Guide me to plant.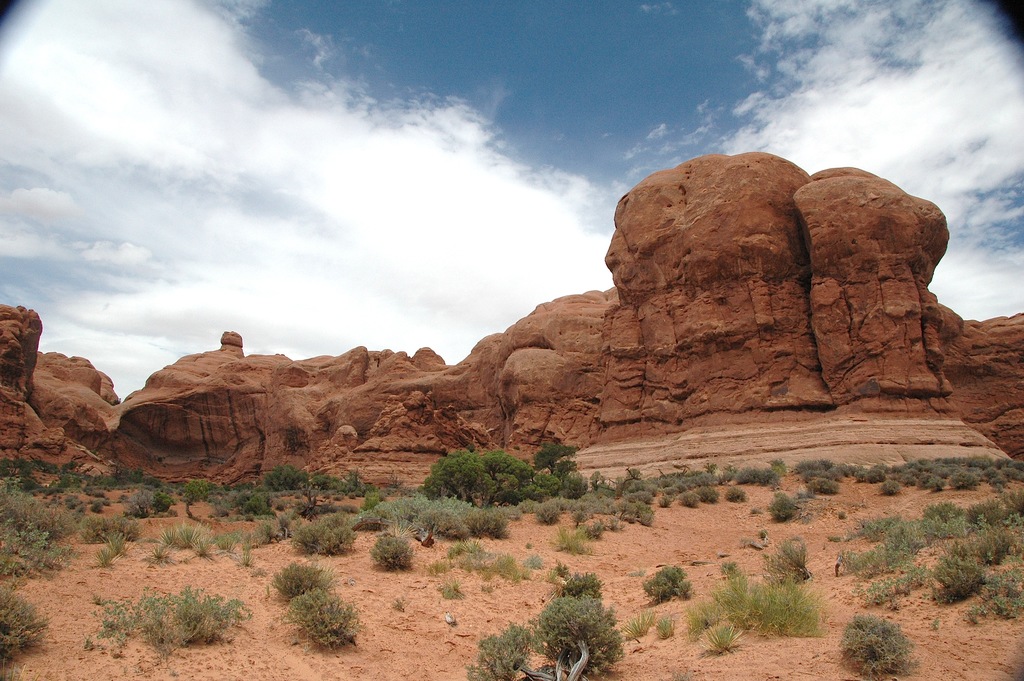
Guidance: bbox=(558, 564, 607, 602).
